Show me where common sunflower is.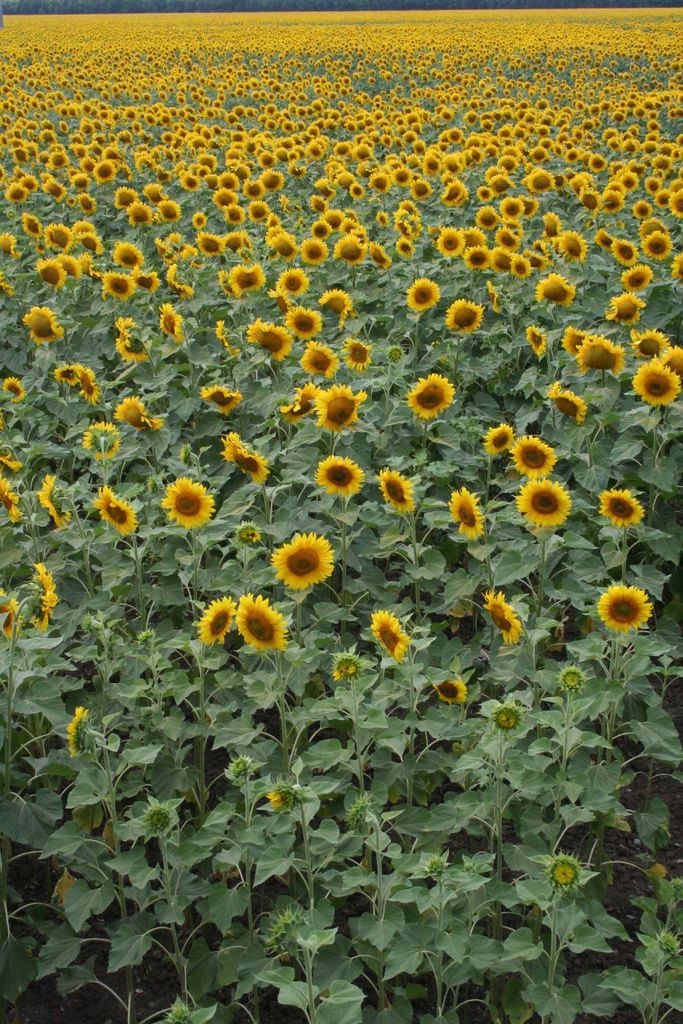
common sunflower is at bbox(227, 266, 263, 299).
